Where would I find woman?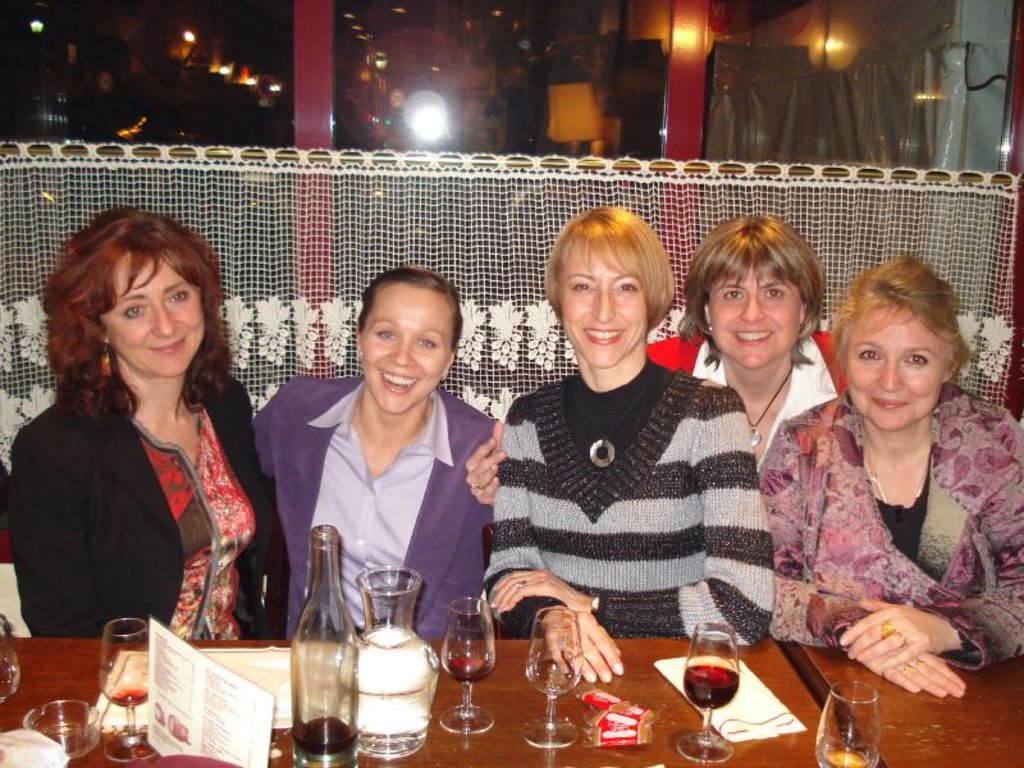
At region(15, 209, 292, 675).
